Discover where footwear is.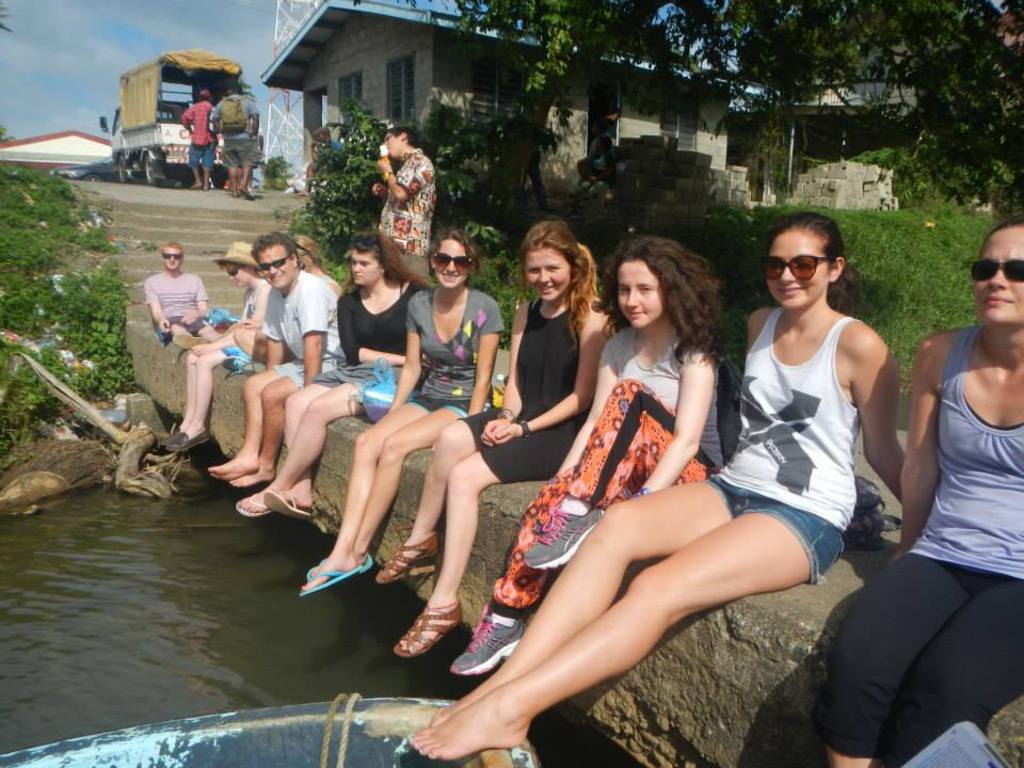
Discovered at <box>242,190,255,201</box>.
